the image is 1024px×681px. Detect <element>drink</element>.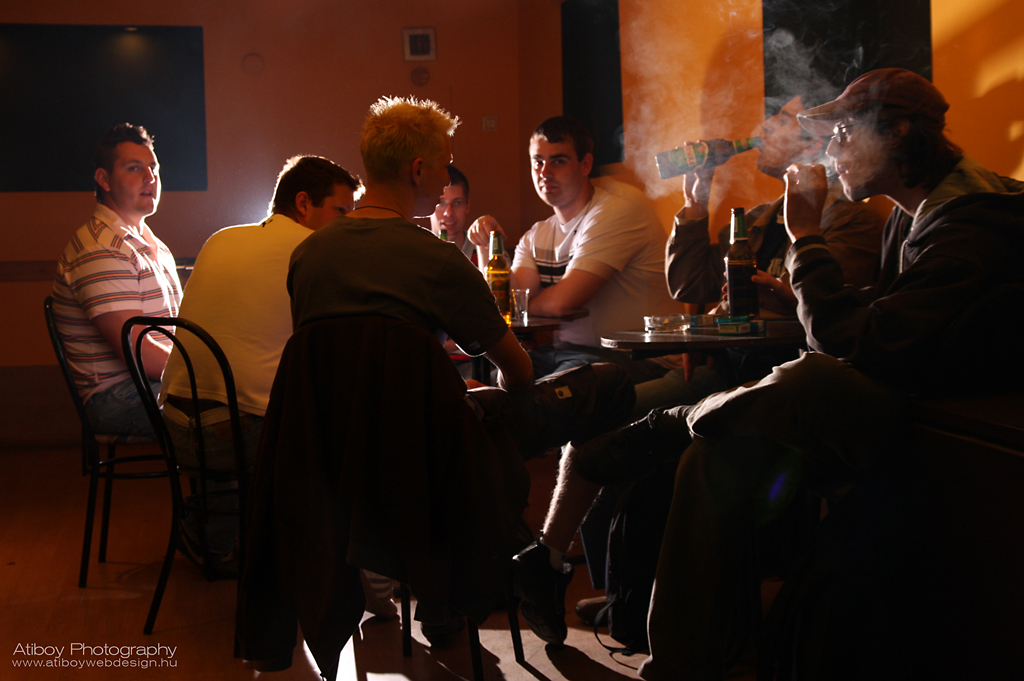
Detection: bbox=[478, 228, 511, 331].
